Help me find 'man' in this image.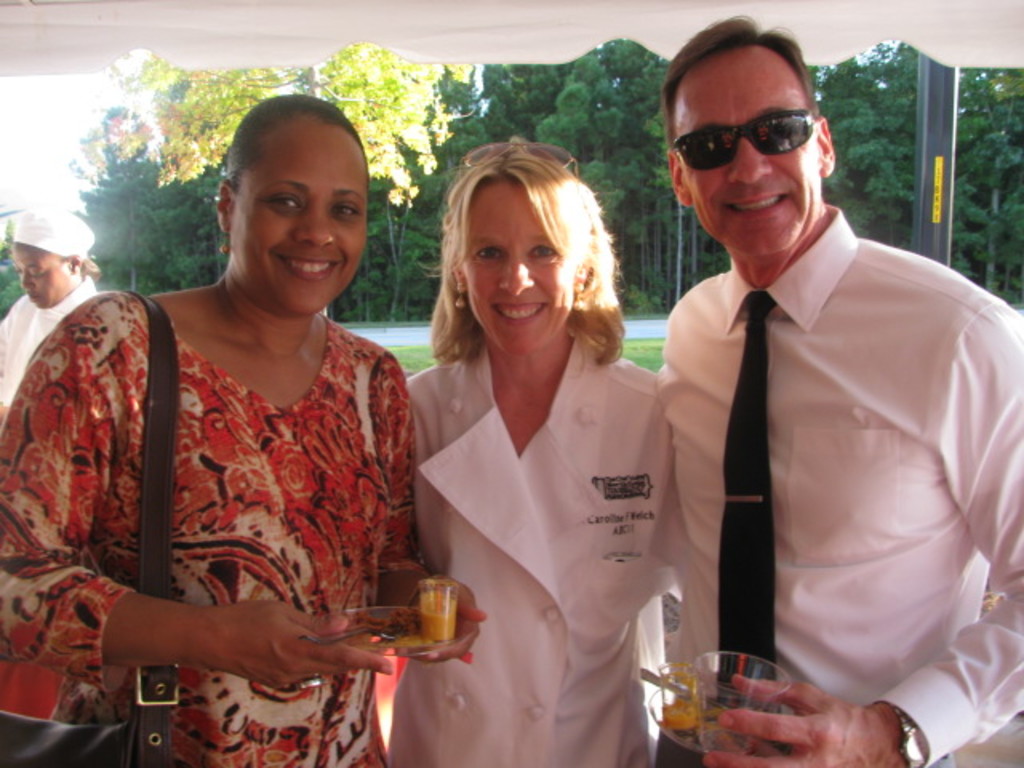
Found it: 627, 50, 1011, 725.
